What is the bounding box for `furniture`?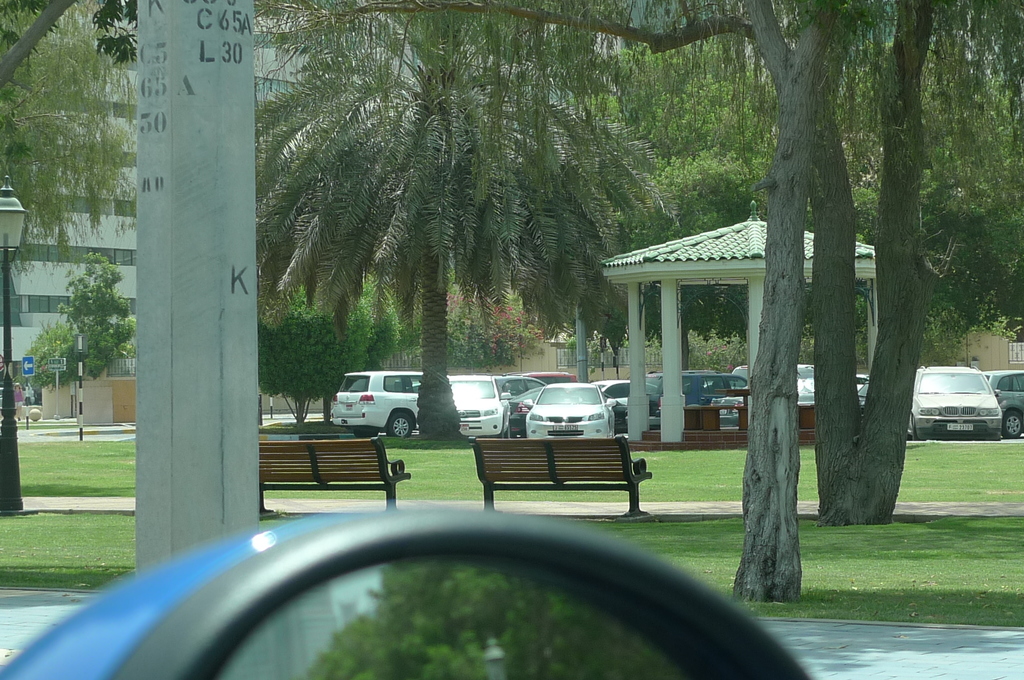
797,401,815,428.
